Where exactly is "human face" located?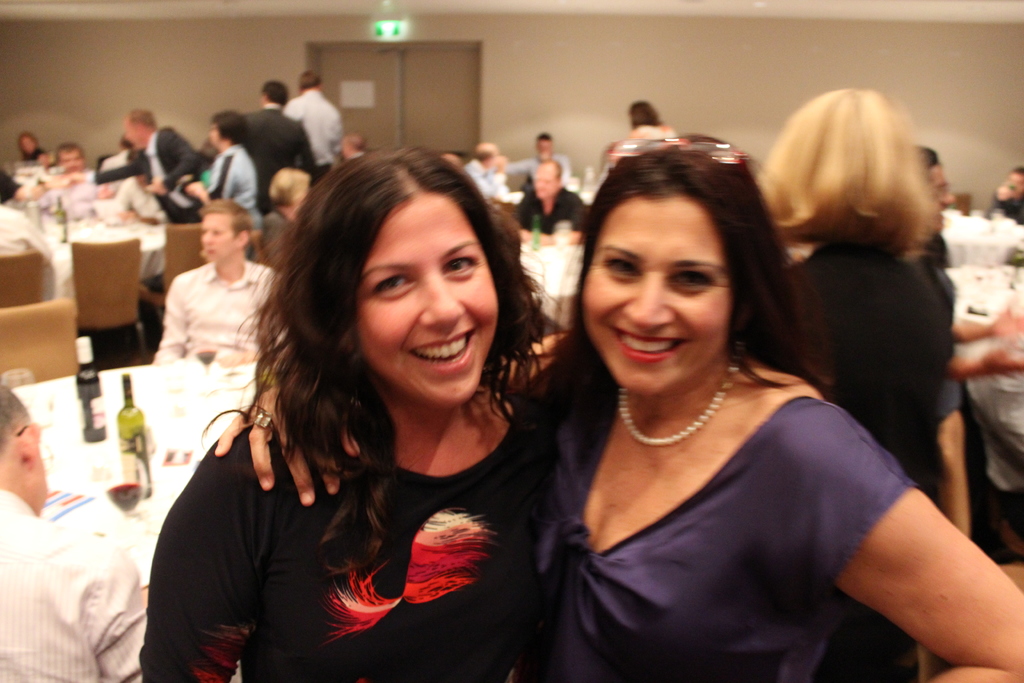
Its bounding box is (left=535, top=156, right=560, bottom=202).
